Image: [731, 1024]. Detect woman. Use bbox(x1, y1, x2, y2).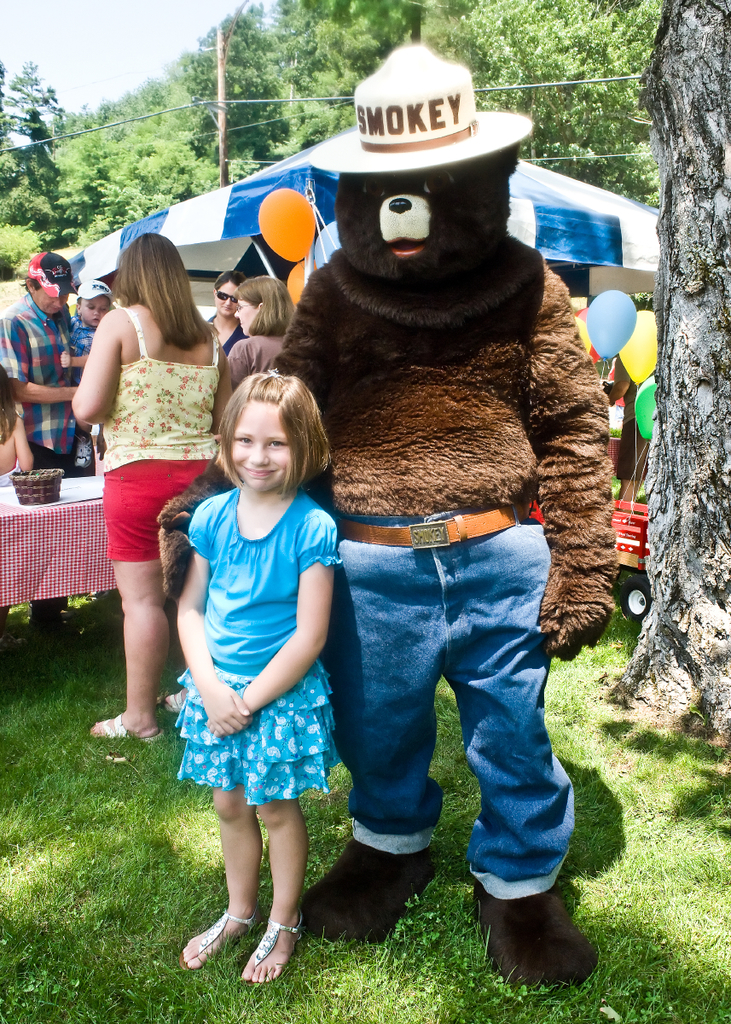
bbox(205, 274, 259, 367).
